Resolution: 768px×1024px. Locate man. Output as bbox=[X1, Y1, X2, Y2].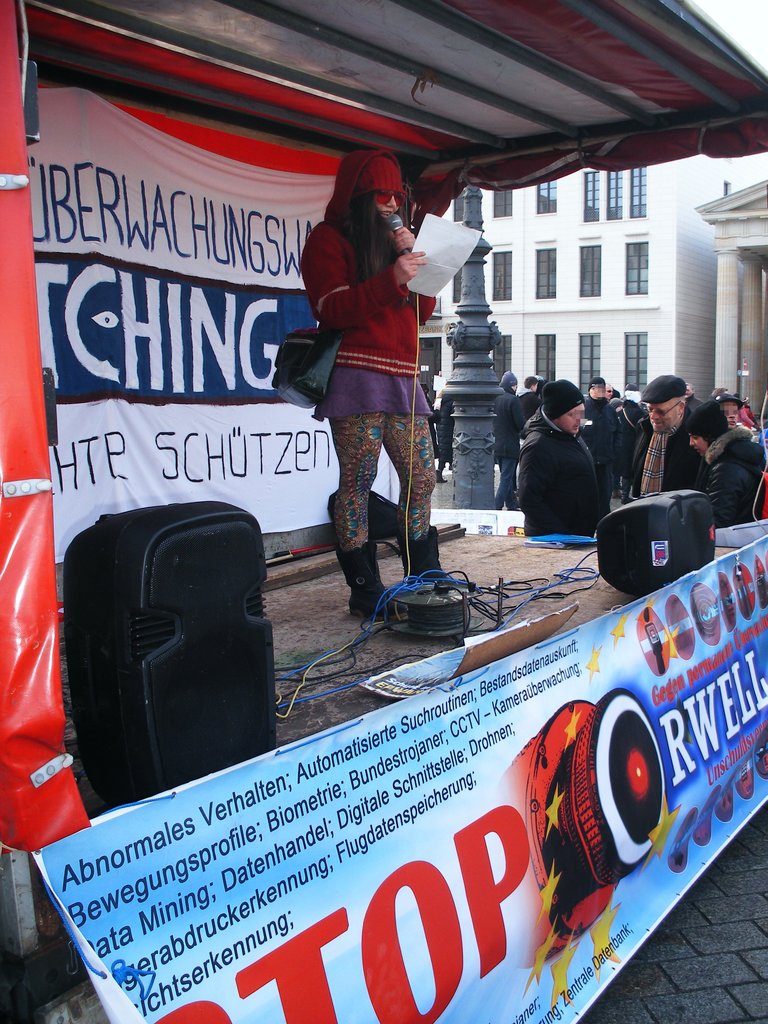
bbox=[584, 371, 620, 501].
